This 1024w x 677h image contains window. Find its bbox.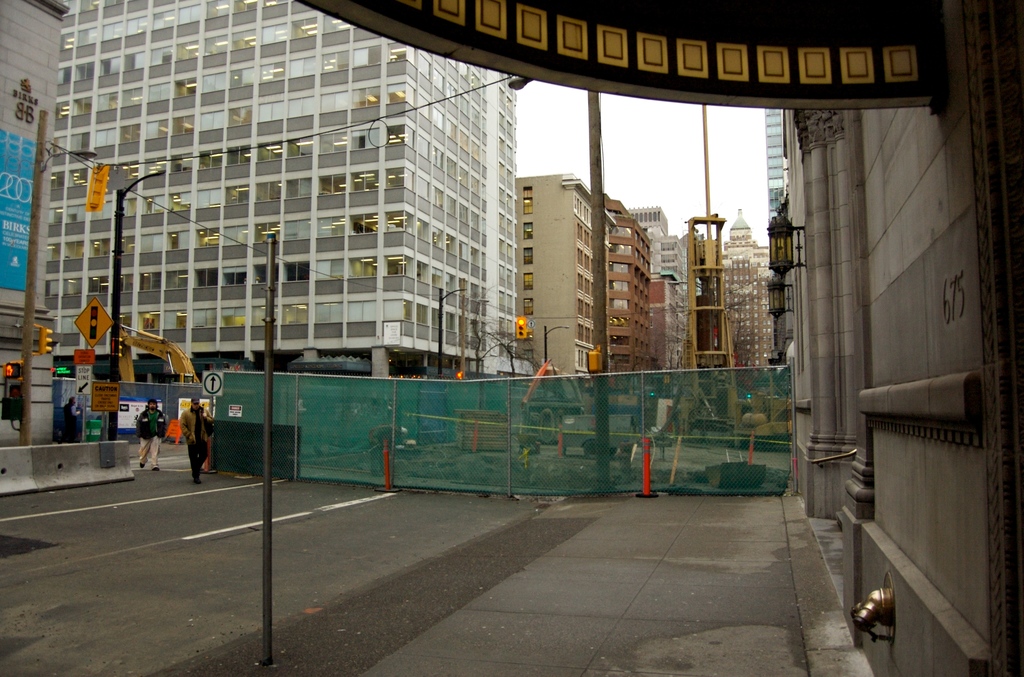
x1=348 y1=254 x2=373 y2=279.
